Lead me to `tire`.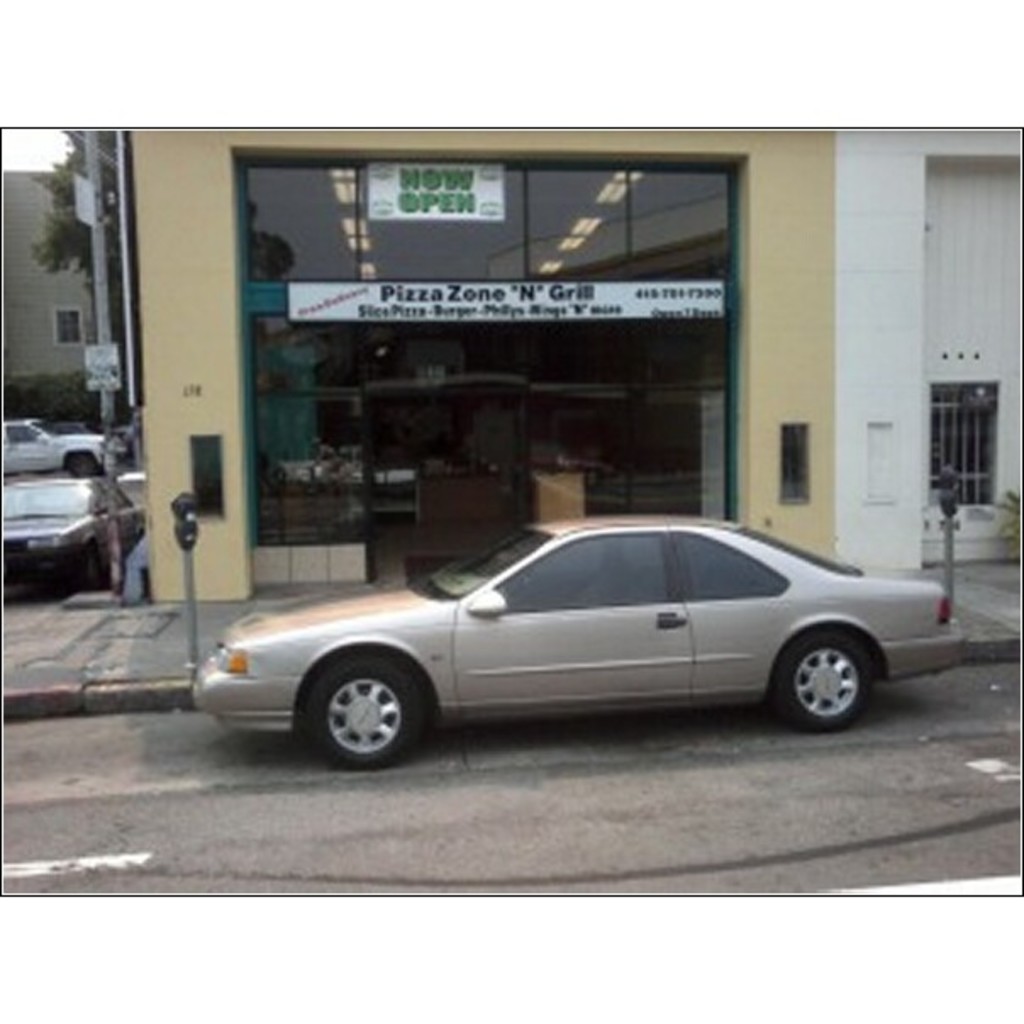
Lead to locate(297, 649, 420, 763).
